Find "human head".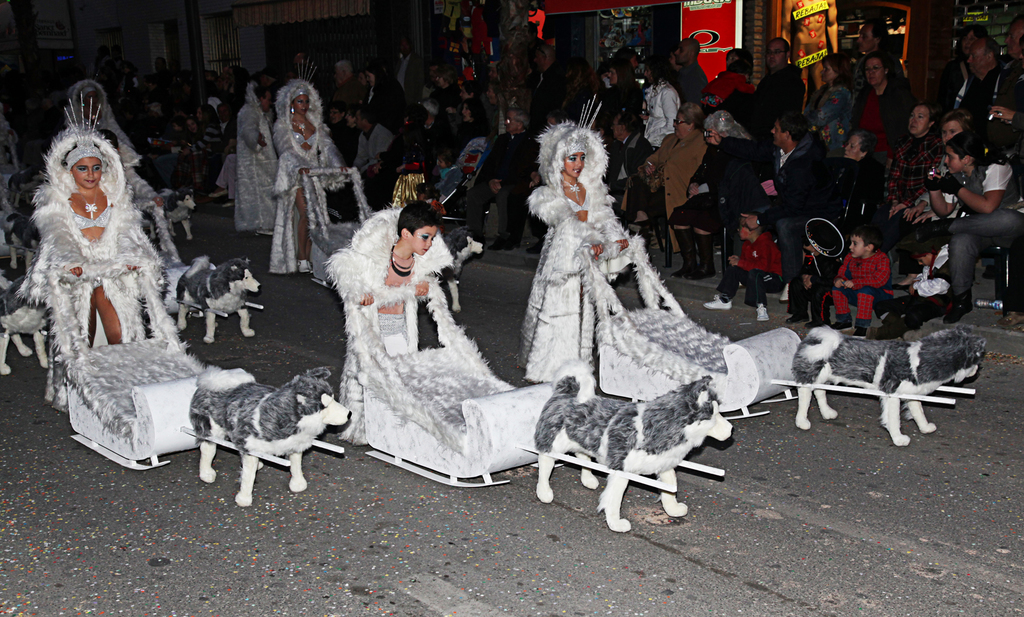
pyautogui.locateOnScreen(673, 100, 708, 143).
